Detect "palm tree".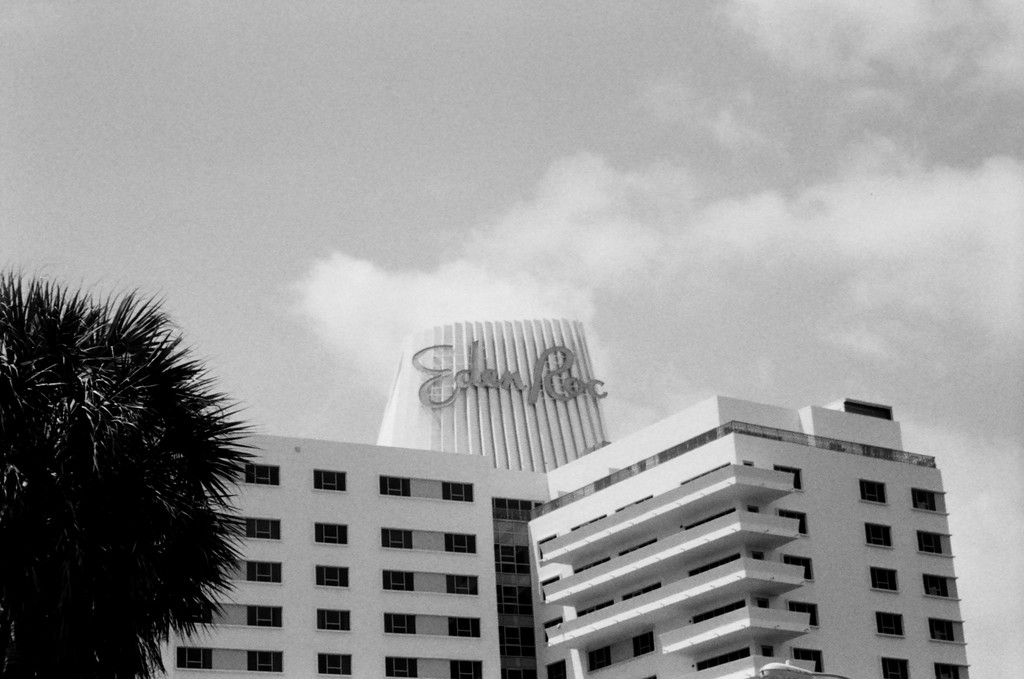
Detected at BBox(12, 294, 264, 678).
